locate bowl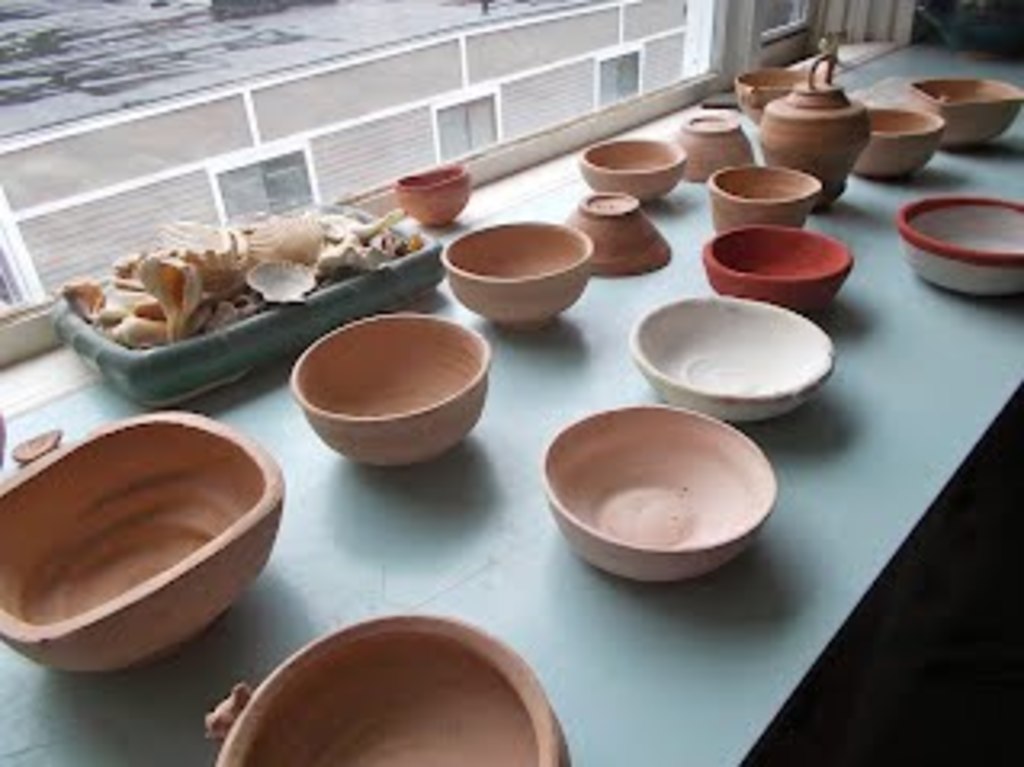
292, 311, 488, 469
